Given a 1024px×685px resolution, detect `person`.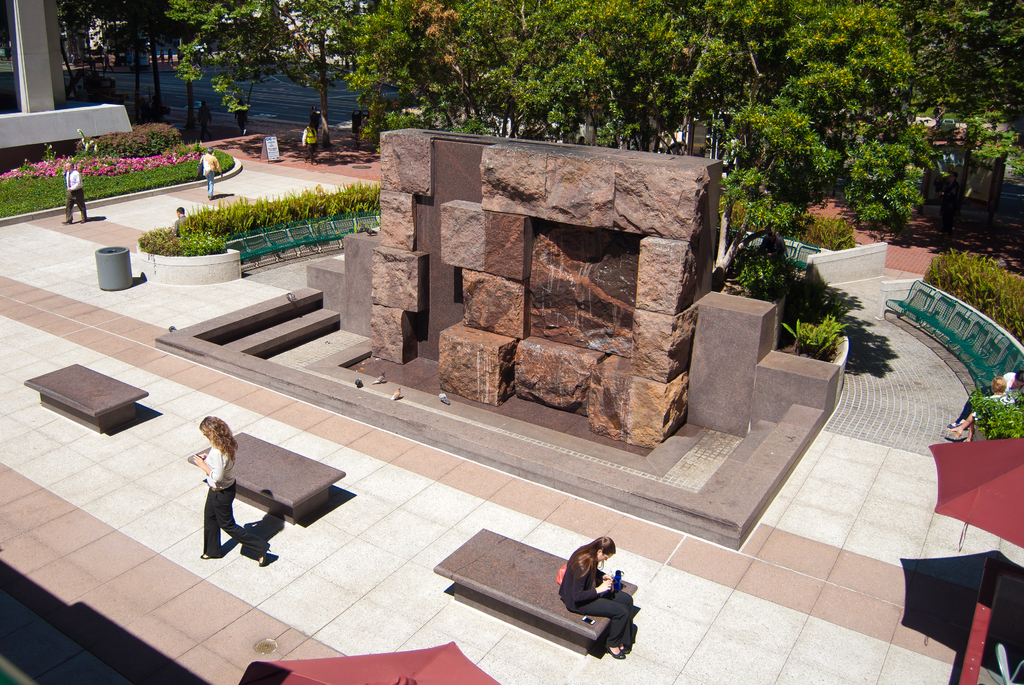
(x1=61, y1=161, x2=92, y2=222).
